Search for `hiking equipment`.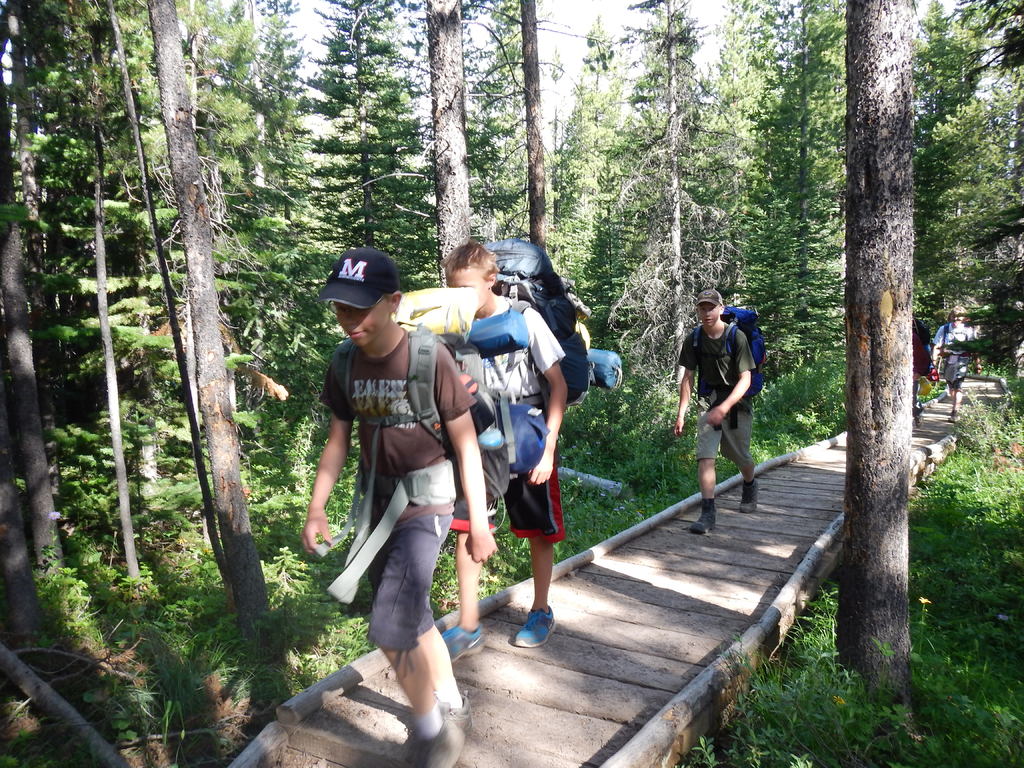
Found at <bbox>337, 340, 507, 609</bbox>.
